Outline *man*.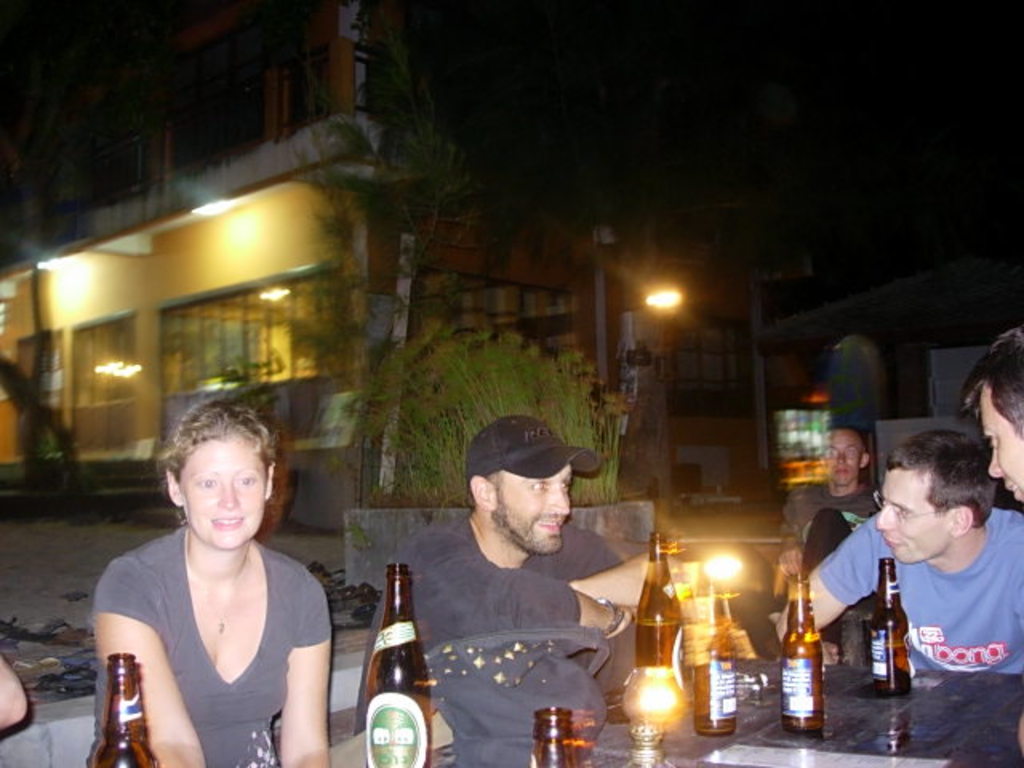
Outline: crop(798, 435, 1023, 712).
